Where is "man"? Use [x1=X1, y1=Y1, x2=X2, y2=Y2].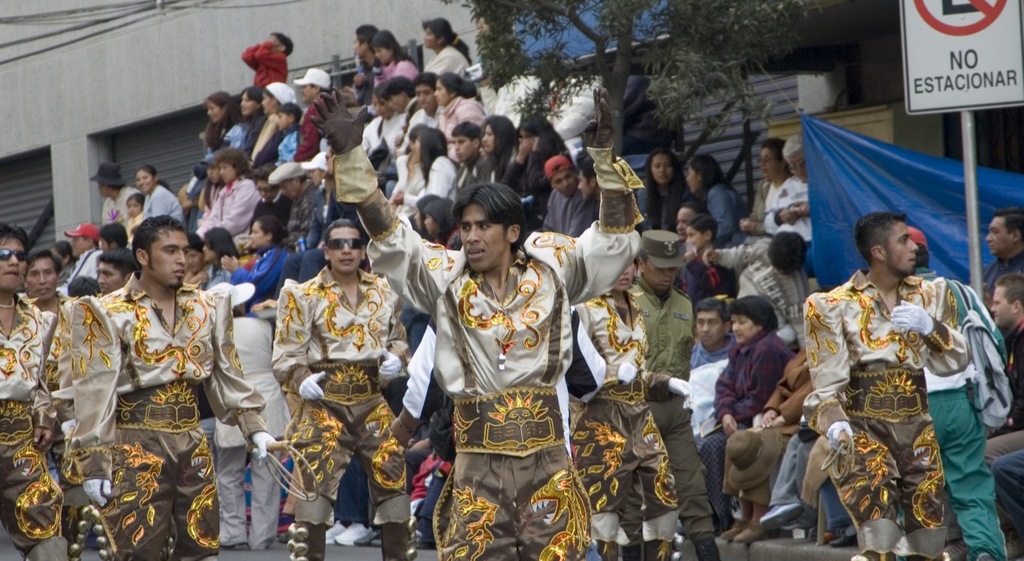
[x1=22, y1=242, x2=74, y2=457].
